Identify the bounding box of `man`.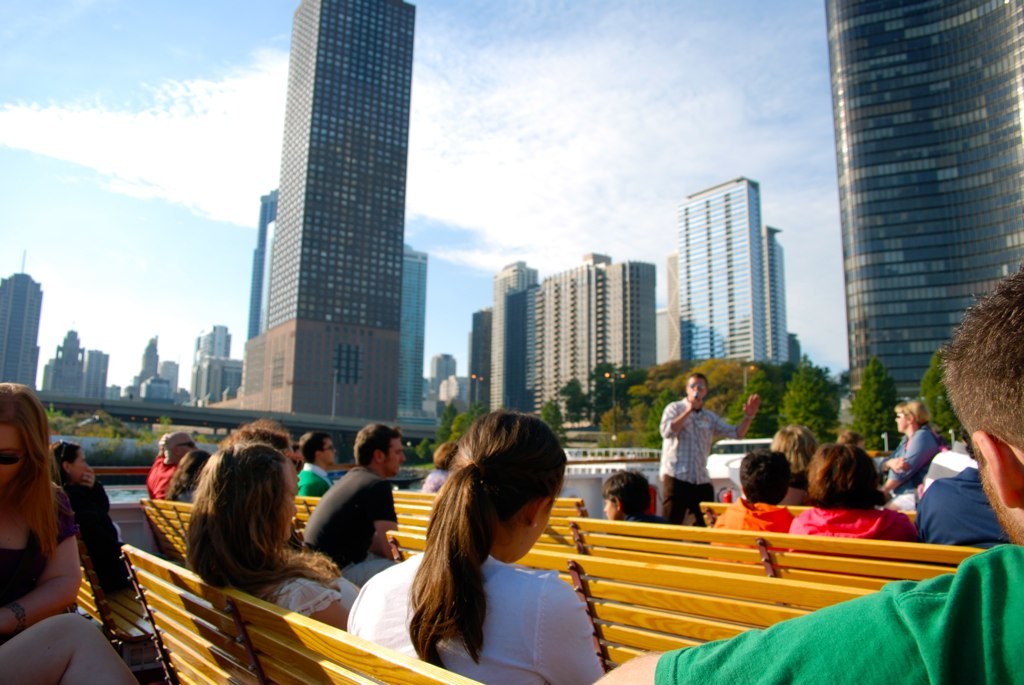
<box>598,468,678,551</box>.
